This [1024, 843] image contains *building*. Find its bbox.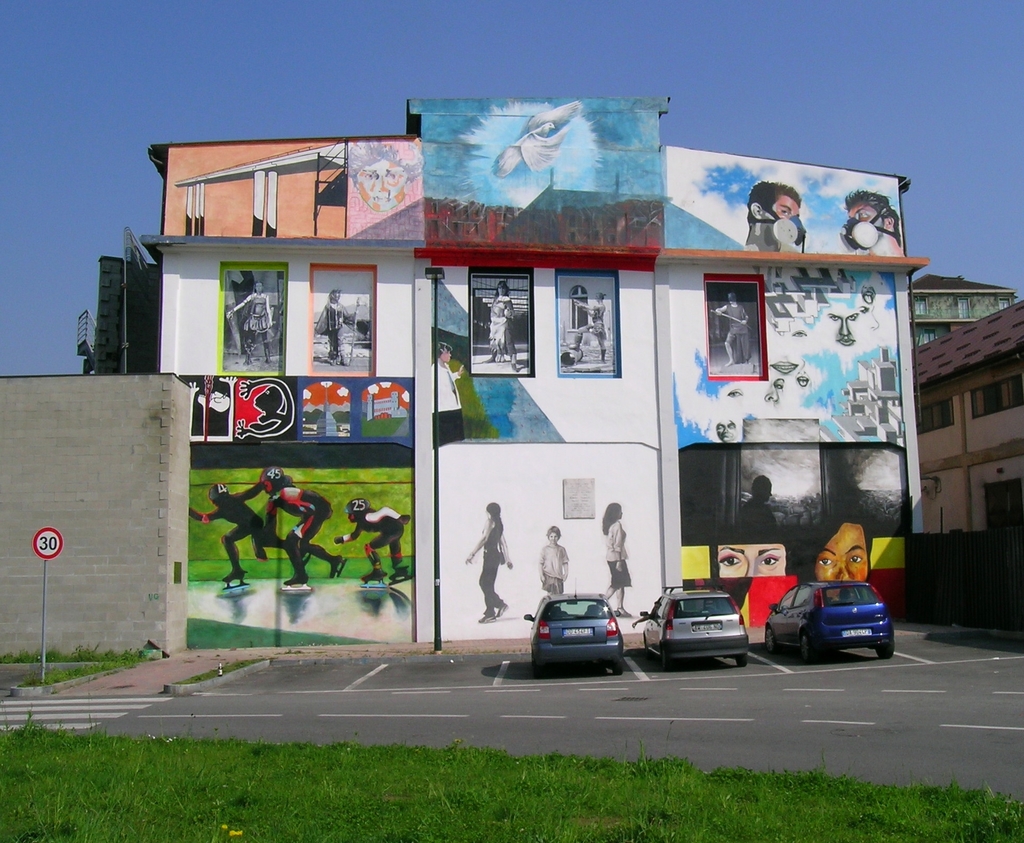
914/300/1023/533.
